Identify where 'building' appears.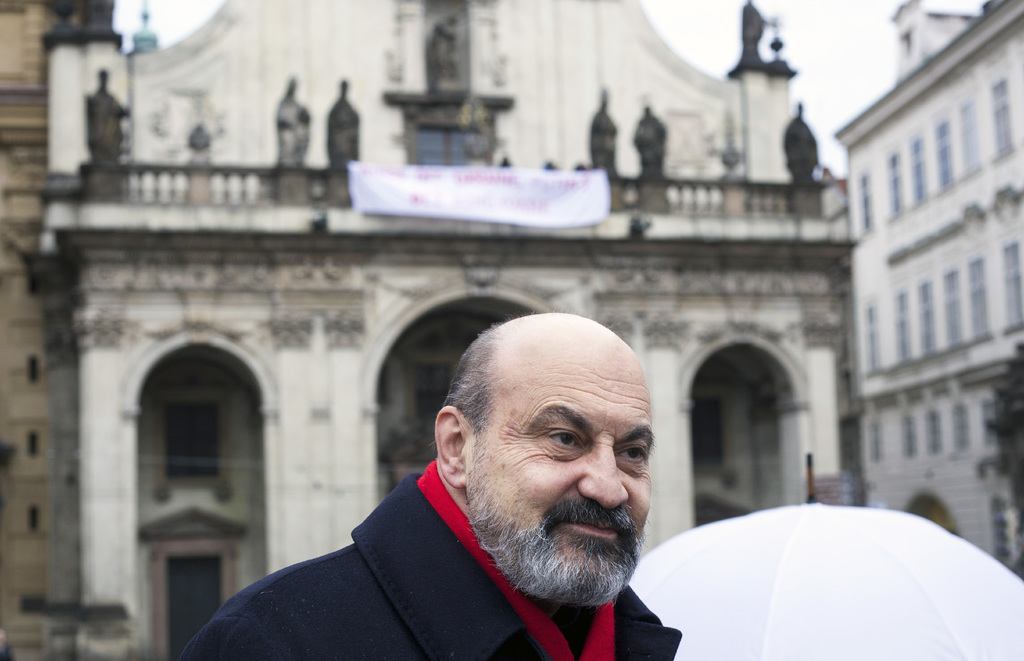
Appears at 42,0,855,660.
